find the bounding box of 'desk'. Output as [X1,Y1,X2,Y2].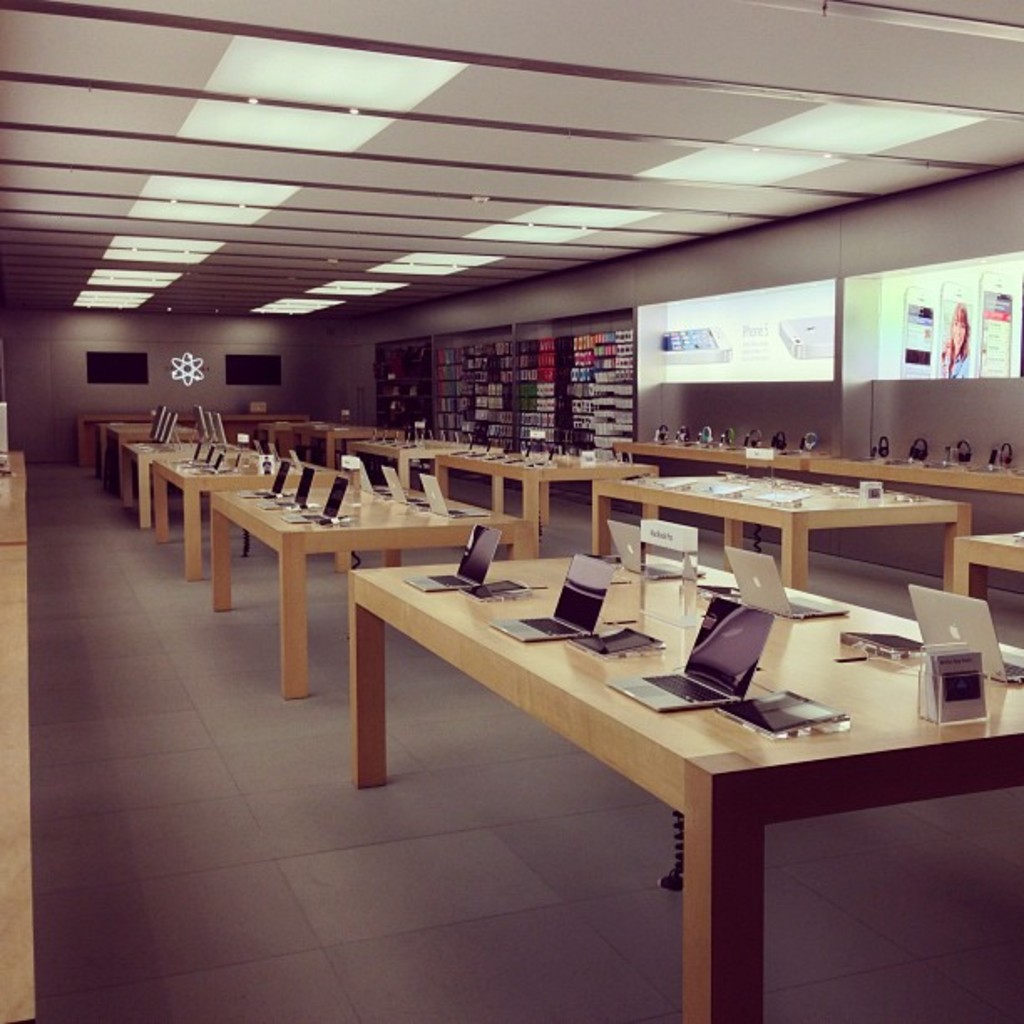
[360,556,1017,1017].
